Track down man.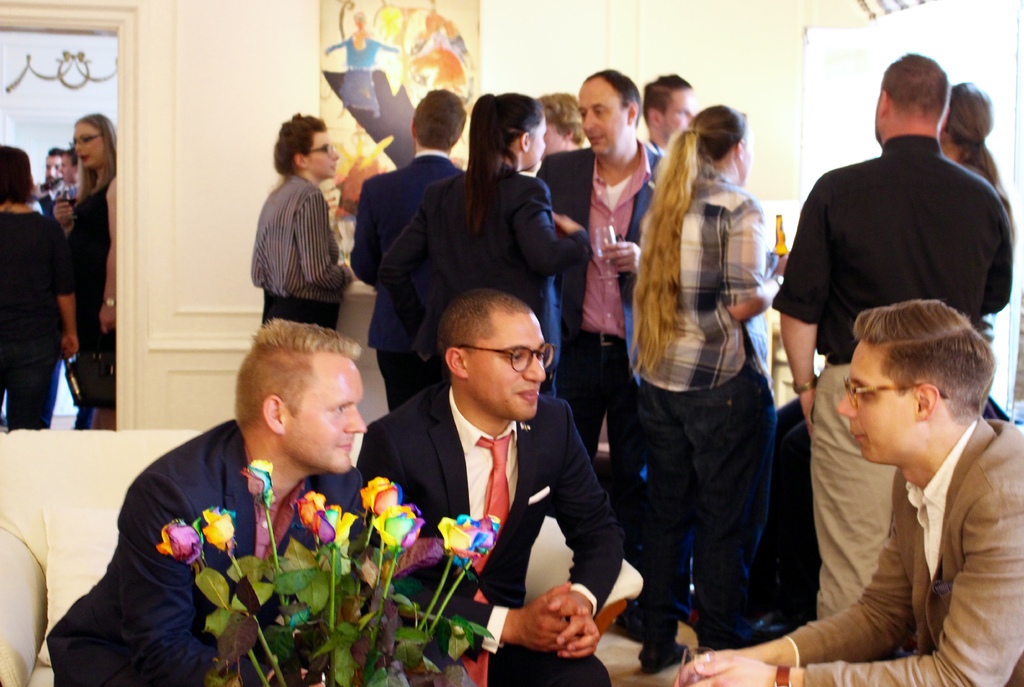
Tracked to 345 87 464 291.
